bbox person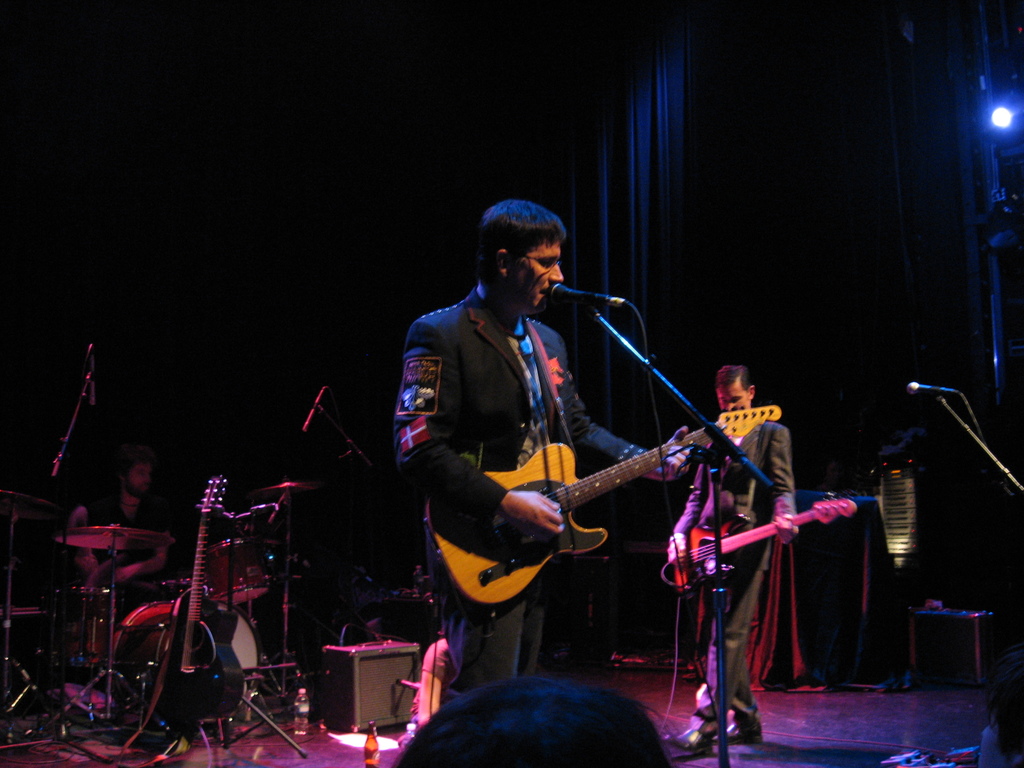
<bbox>666, 358, 797, 753</bbox>
